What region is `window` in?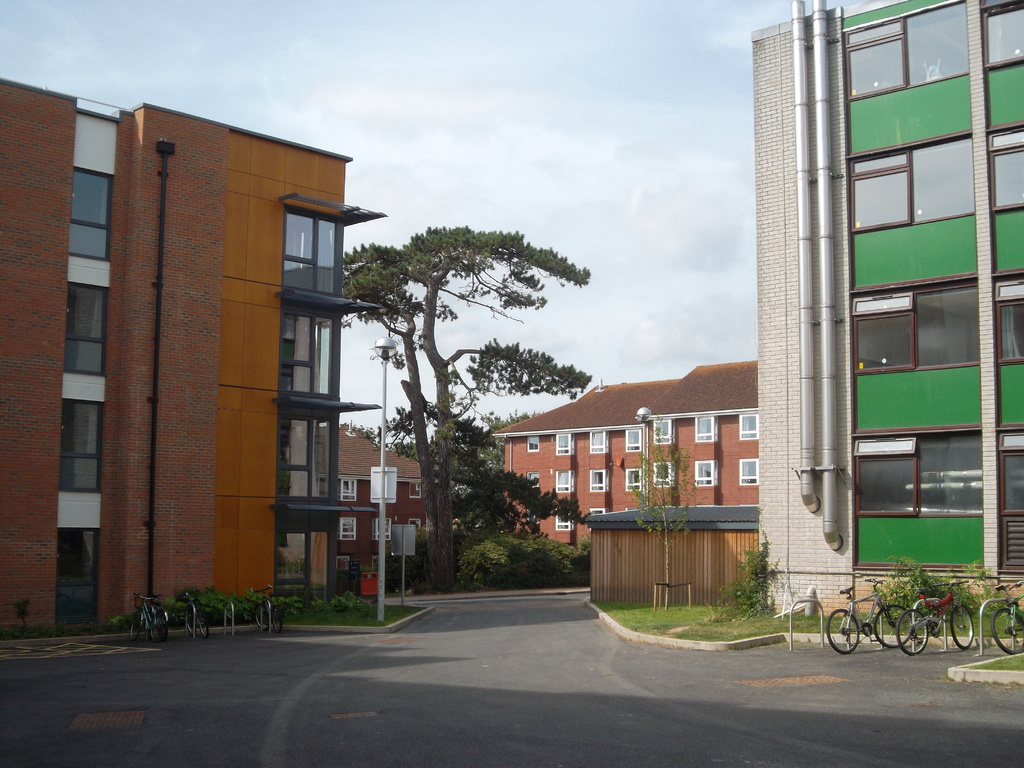
locate(587, 470, 610, 491).
